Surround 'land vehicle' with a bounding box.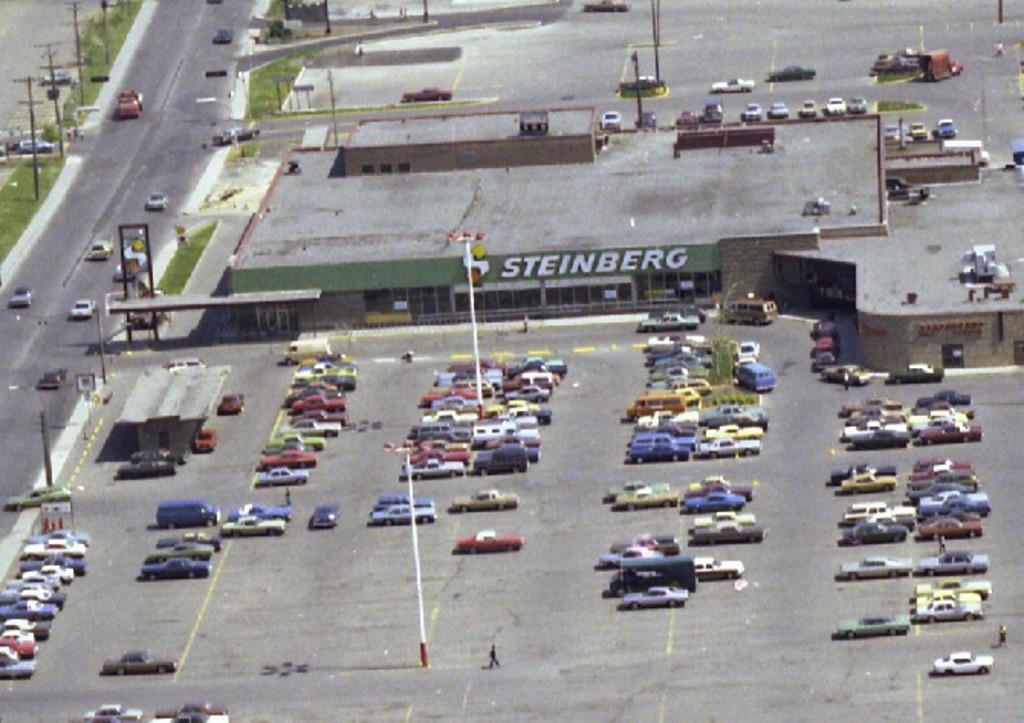
<box>121,280,167,335</box>.
